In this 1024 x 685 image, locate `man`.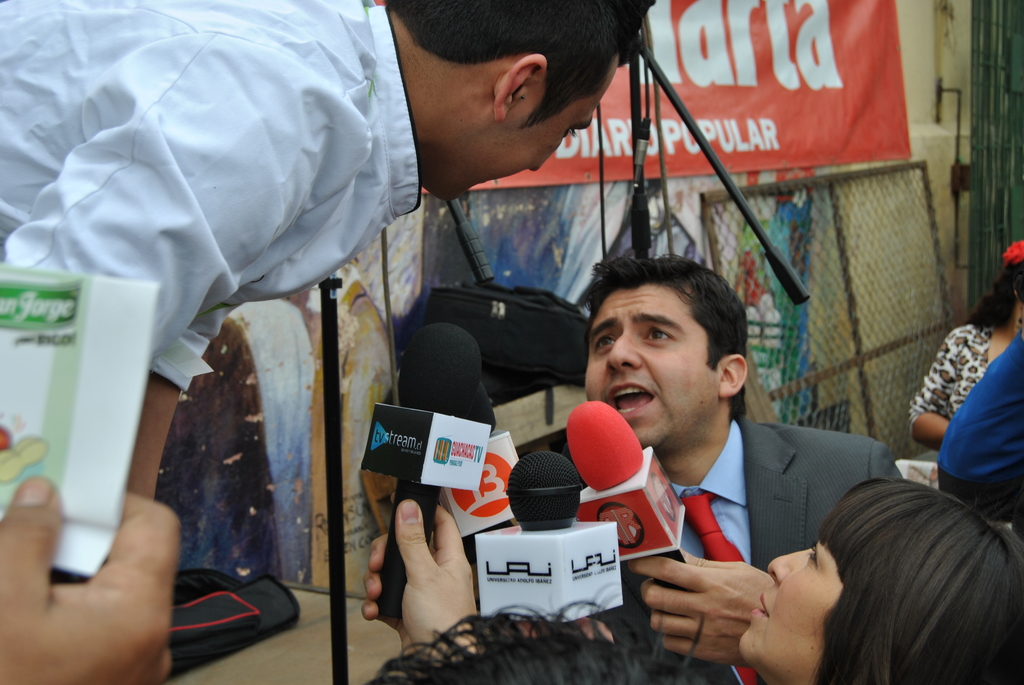
Bounding box: crop(542, 255, 902, 676).
